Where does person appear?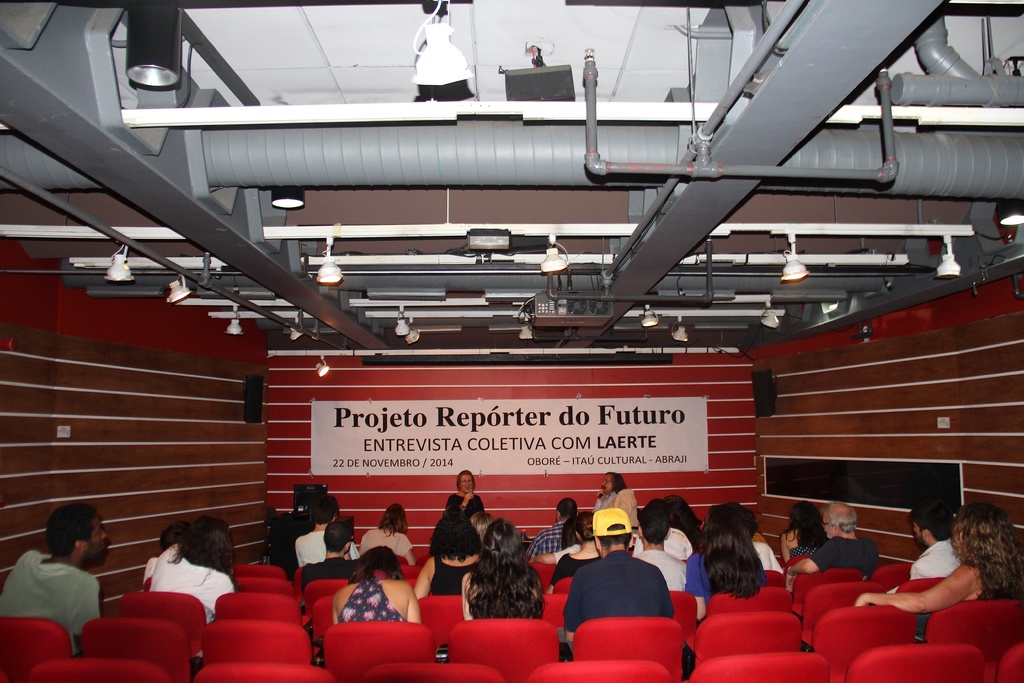
Appears at select_region(855, 506, 1023, 614).
